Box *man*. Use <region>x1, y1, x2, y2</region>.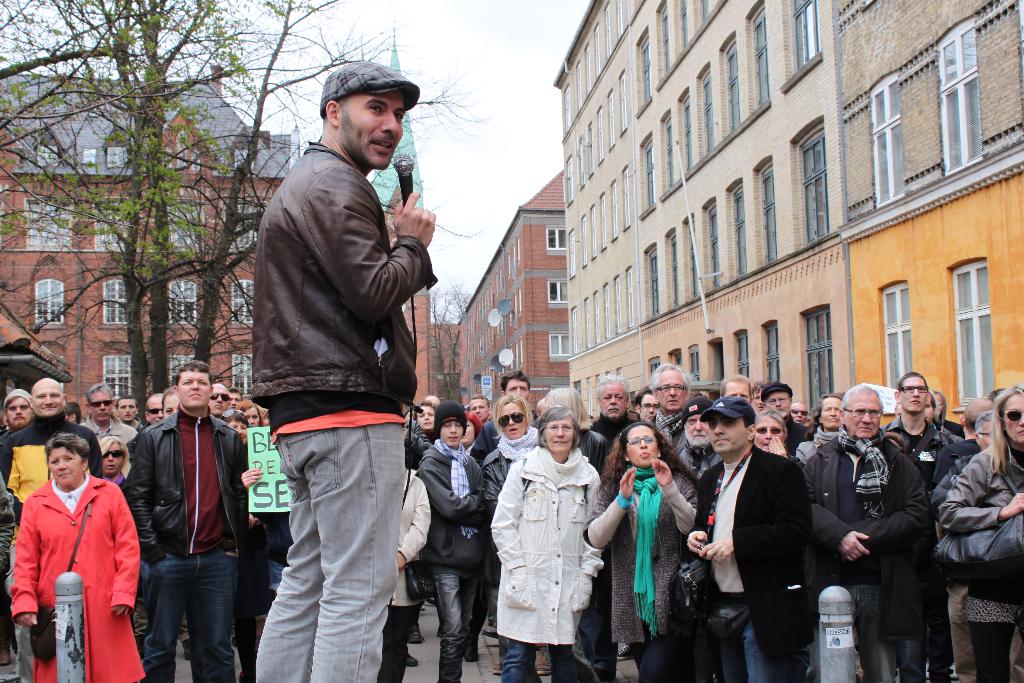
<region>0, 389, 35, 431</region>.
